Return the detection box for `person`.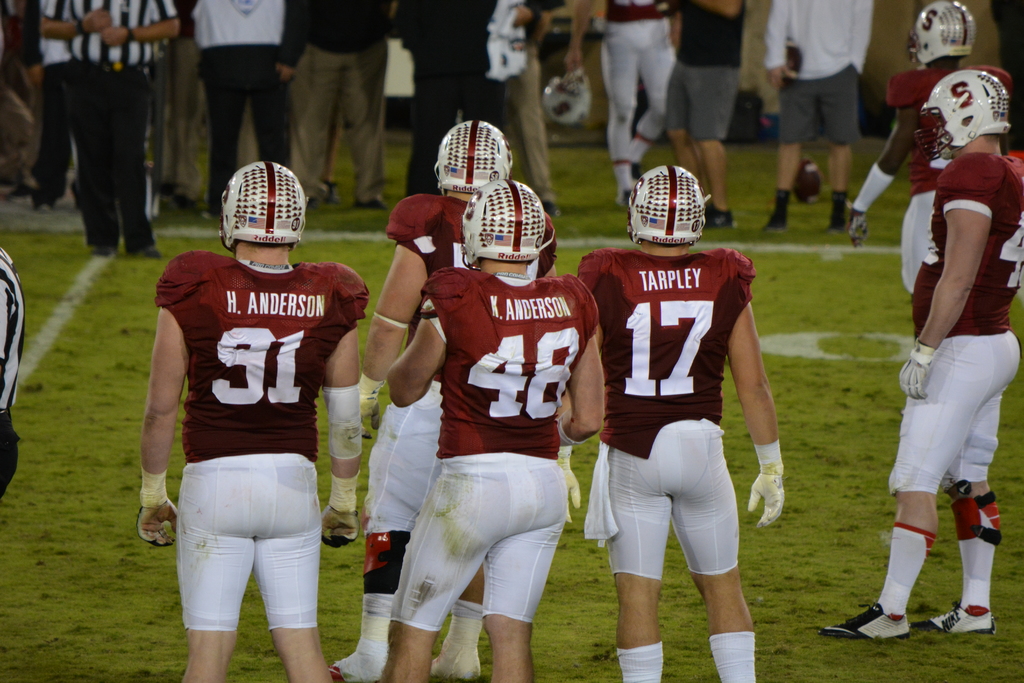
849, 0, 1023, 543.
